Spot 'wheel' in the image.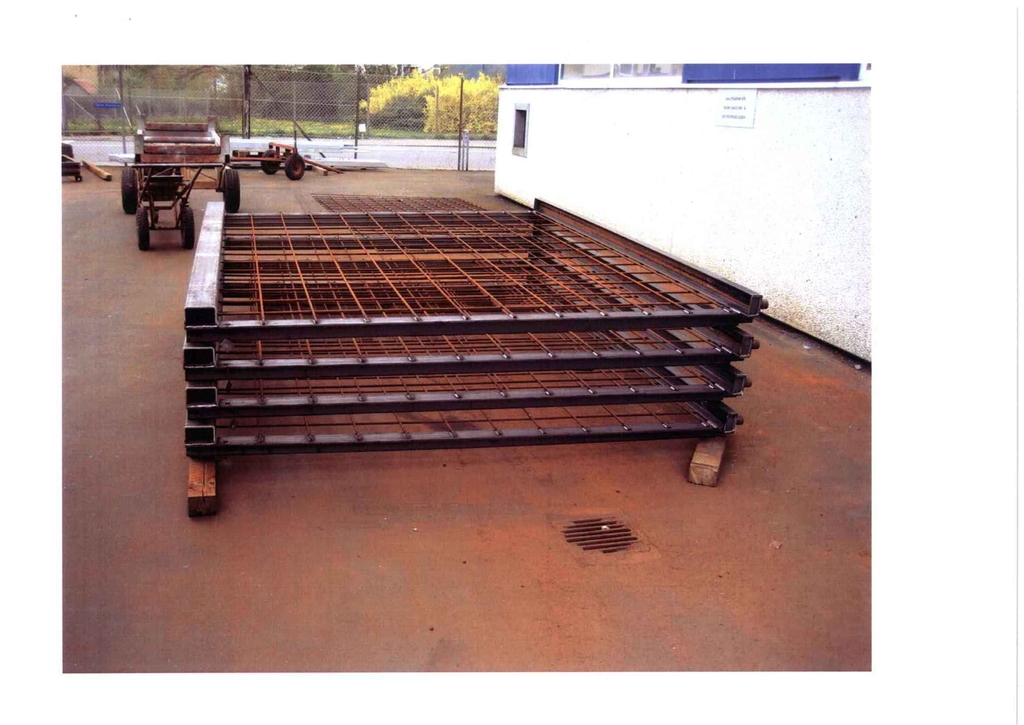
'wheel' found at detection(117, 163, 151, 214).
